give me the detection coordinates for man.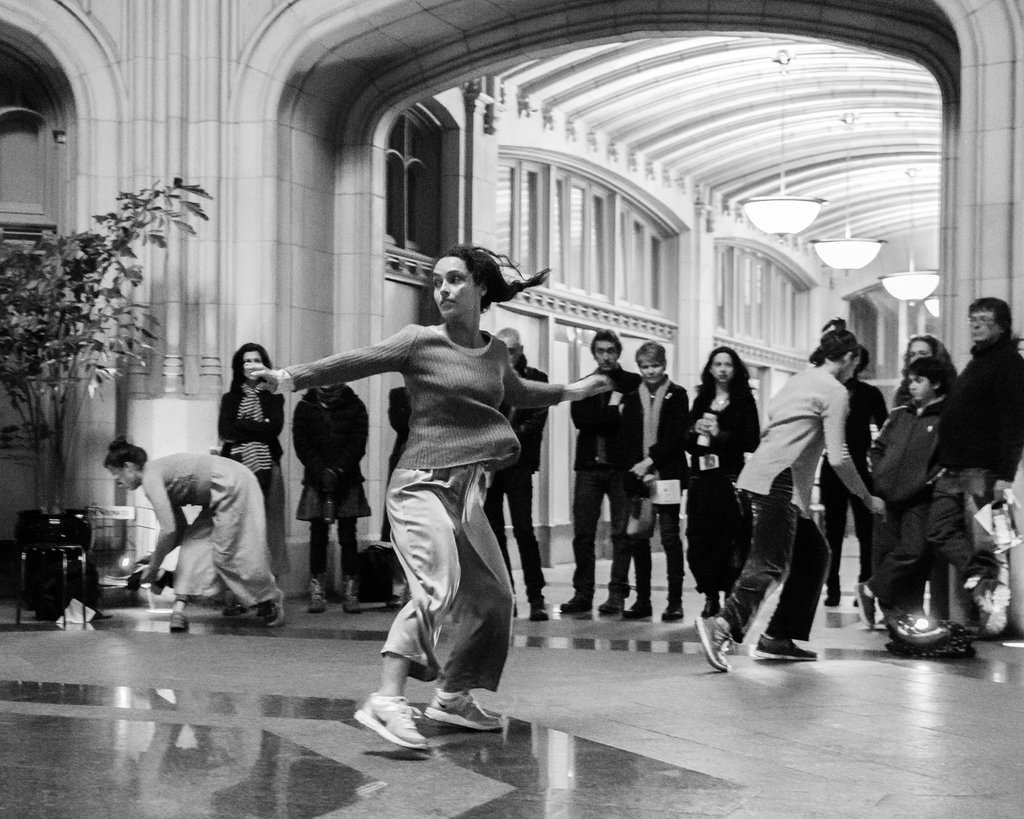
box(689, 322, 887, 674).
